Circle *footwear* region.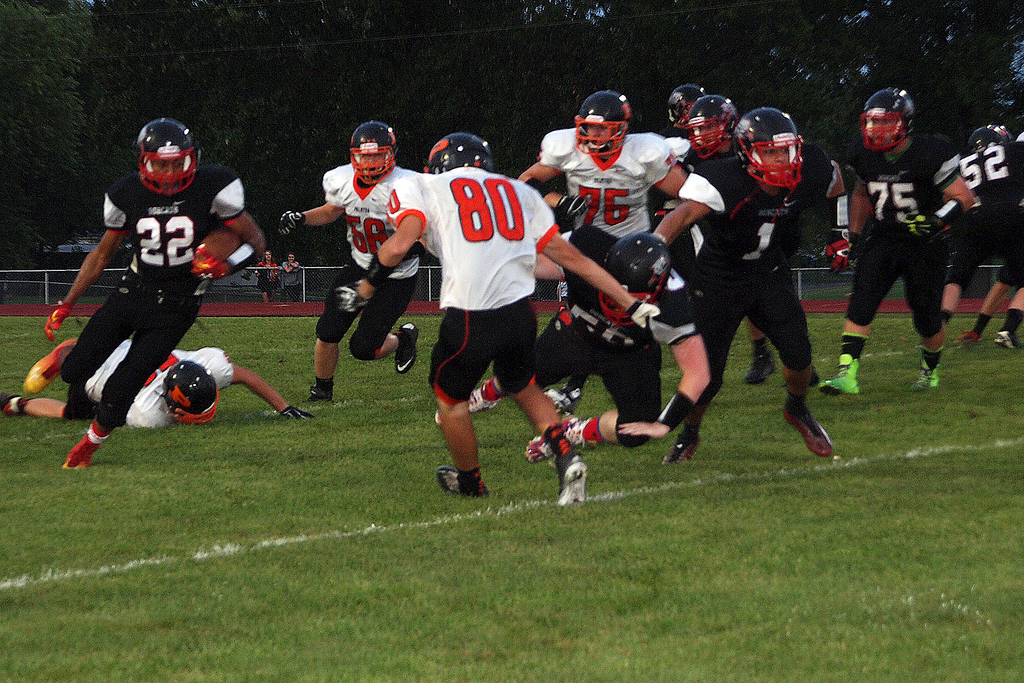
Region: 434/386/494/423.
